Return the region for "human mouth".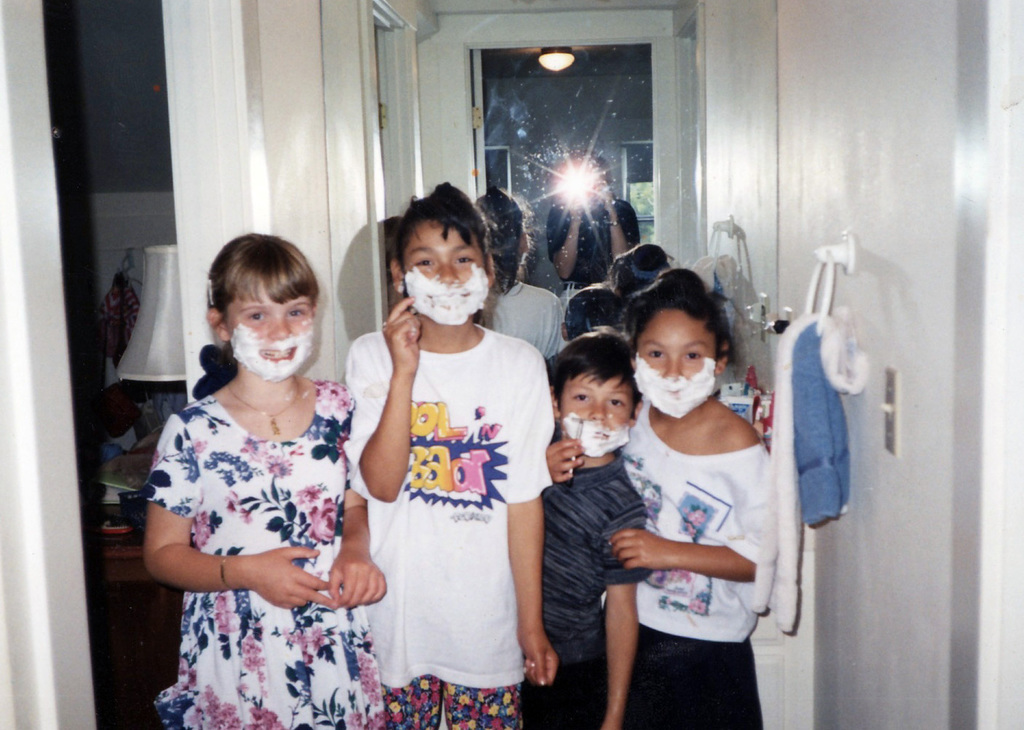
x1=423, y1=289, x2=470, y2=304.
